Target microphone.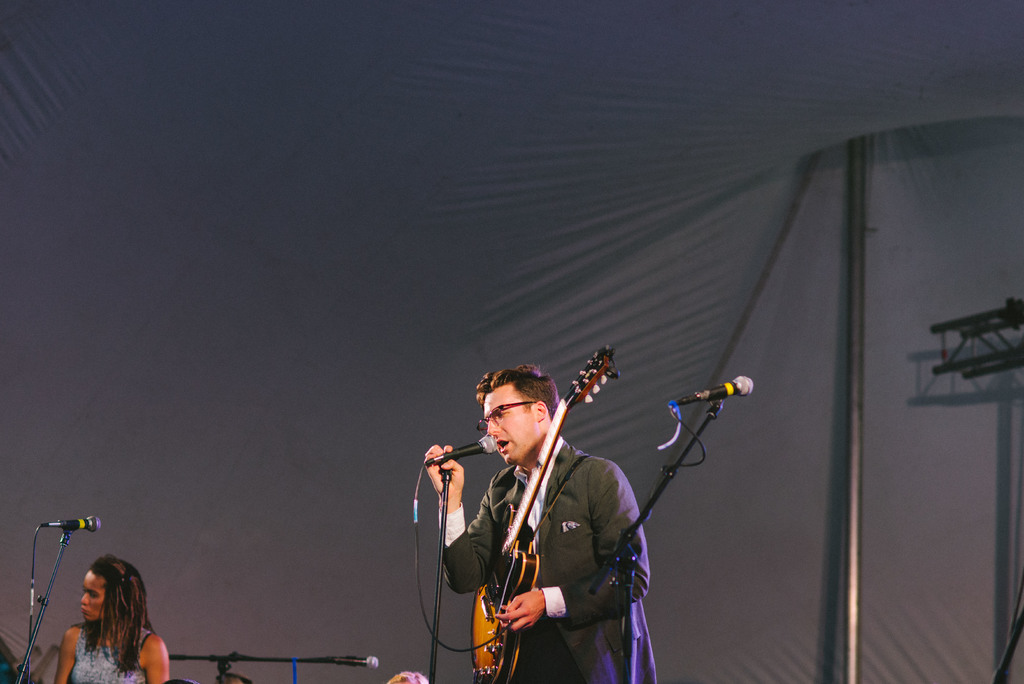
Target region: detection(670, 374, 751, 410).
